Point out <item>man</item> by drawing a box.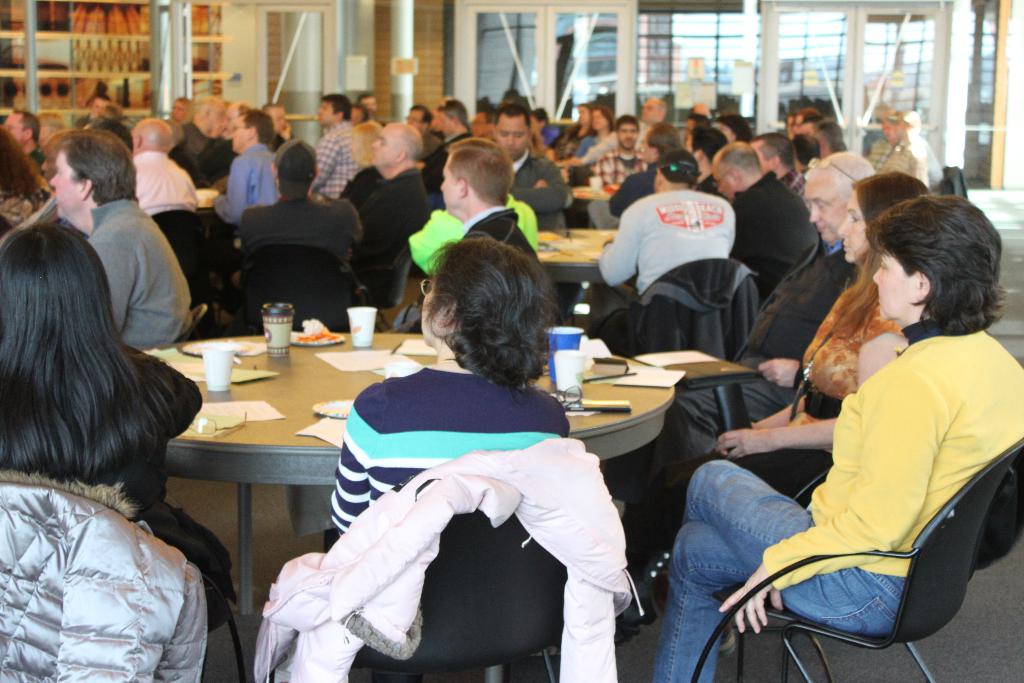
box(593, 147, 739, 329).
